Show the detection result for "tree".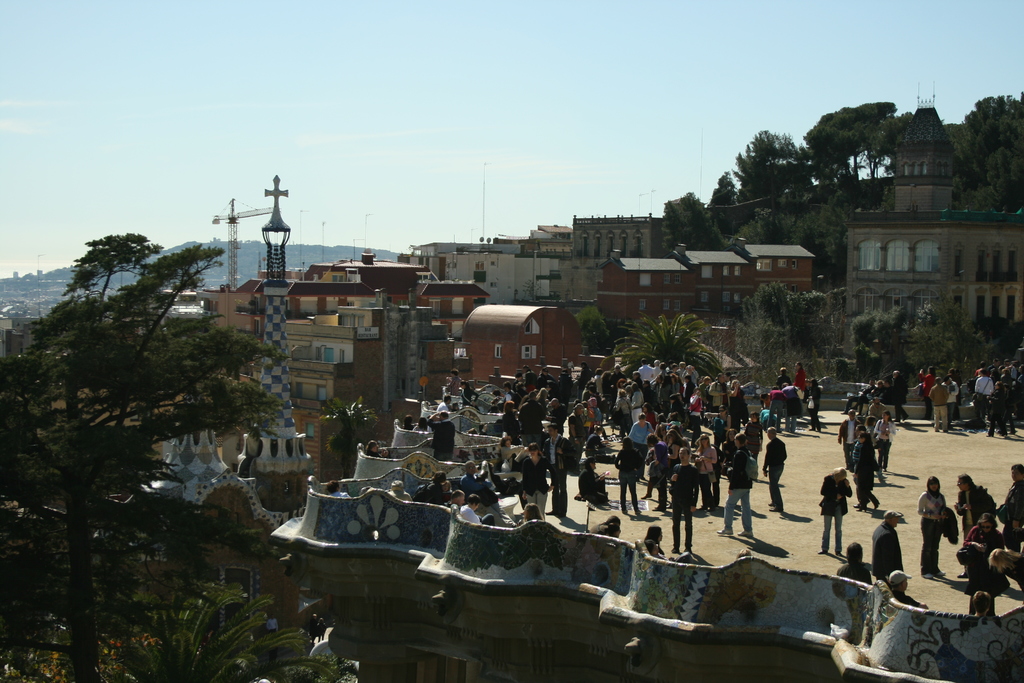
<region>850, 302, 905, 390</region>.
